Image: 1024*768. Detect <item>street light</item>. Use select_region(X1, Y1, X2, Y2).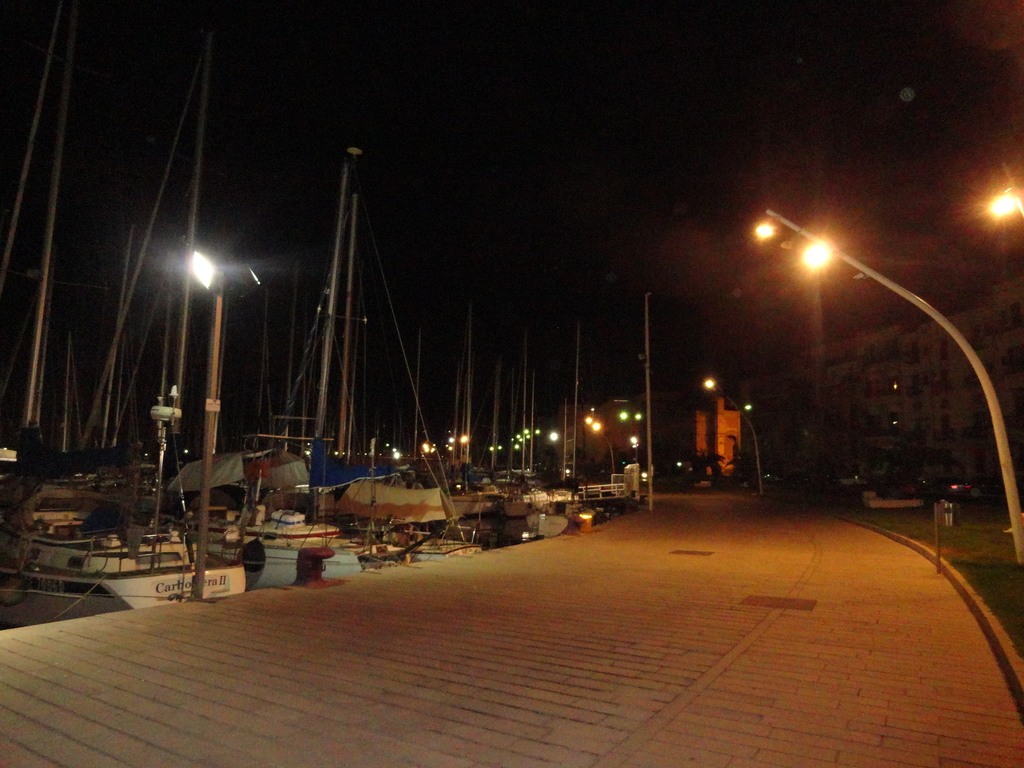
select_region(584, 413, 614, 486).
